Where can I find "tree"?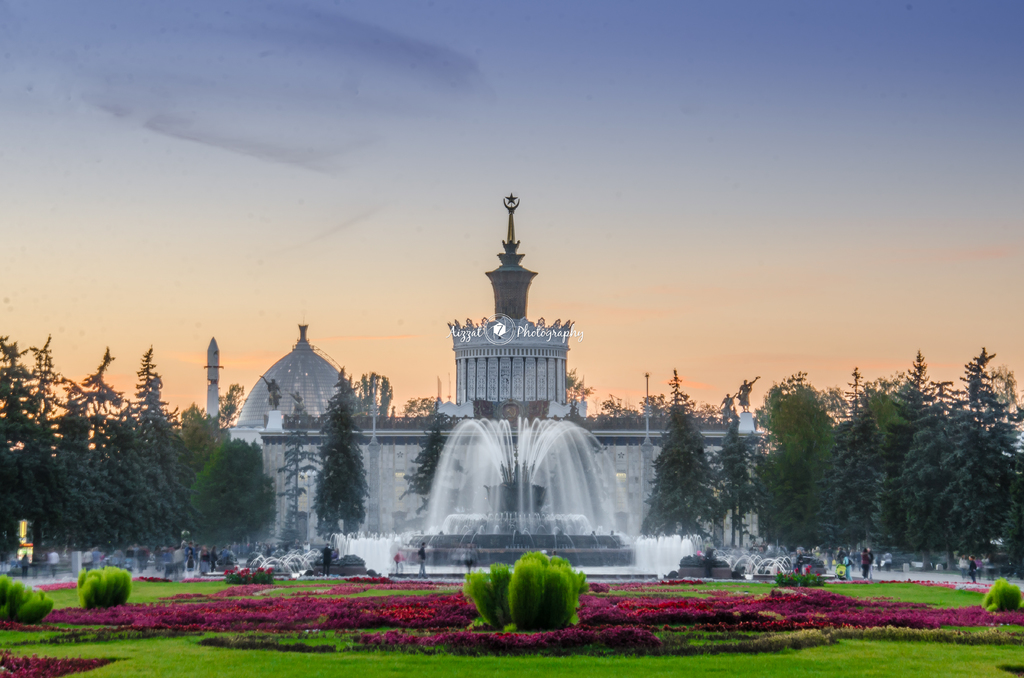
You can find it at {"x1": 189, "y1": 435, "x2": 280, "y2": 550}.
